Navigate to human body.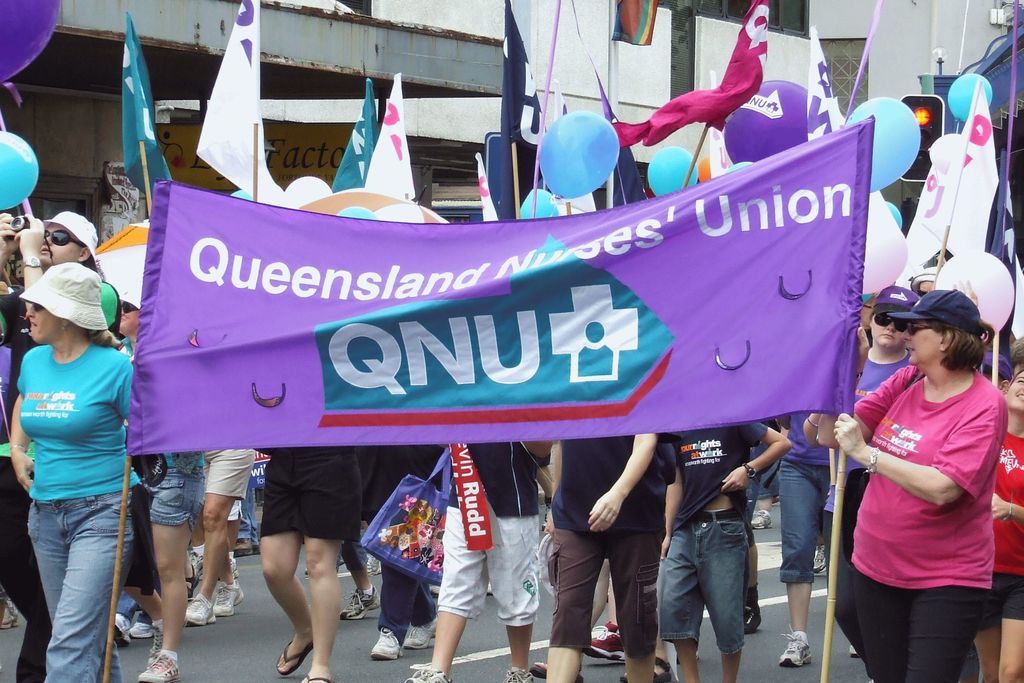
Navigation target: rect(833, 268, 1014, 682).
